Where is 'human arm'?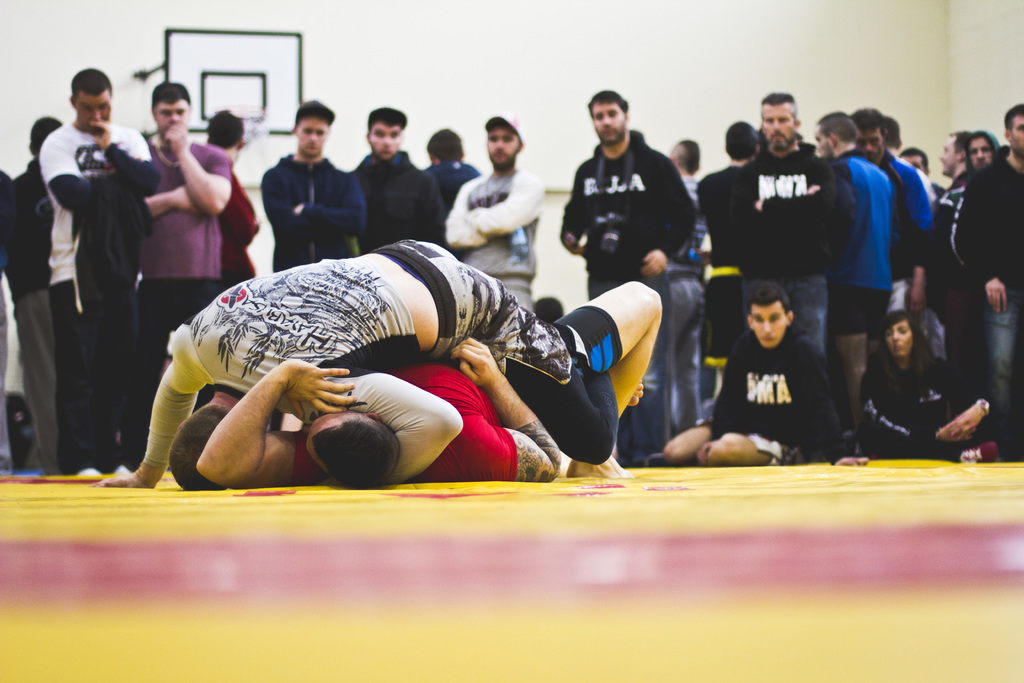
pyautogui.locateOnScreen(556, 154, 601, 254).
